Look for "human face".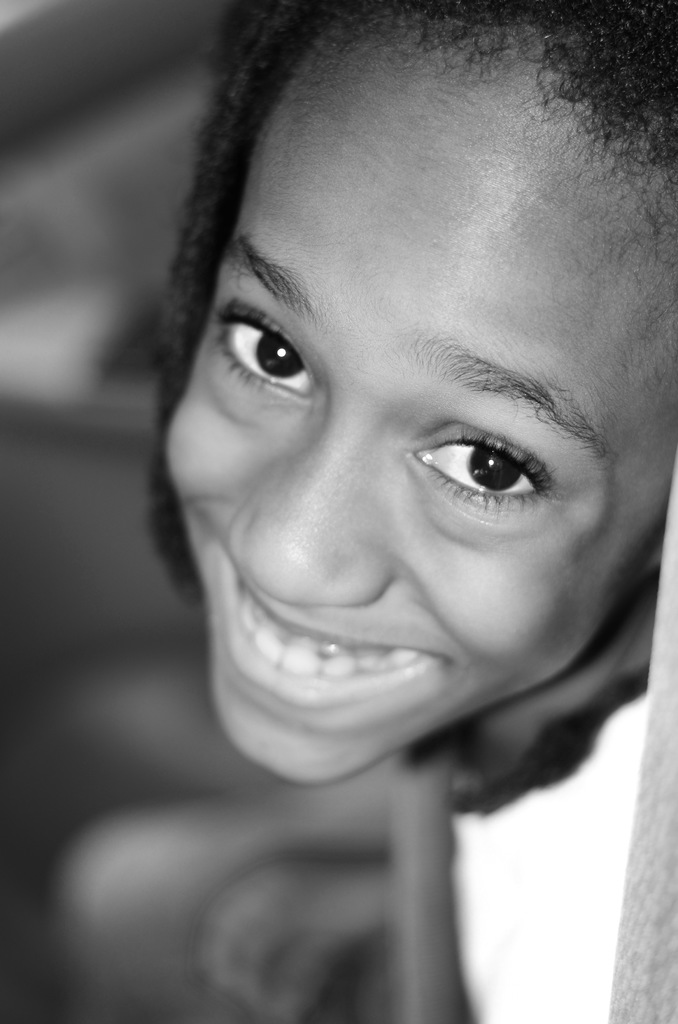
Found: (168, 30, 677, 788).
